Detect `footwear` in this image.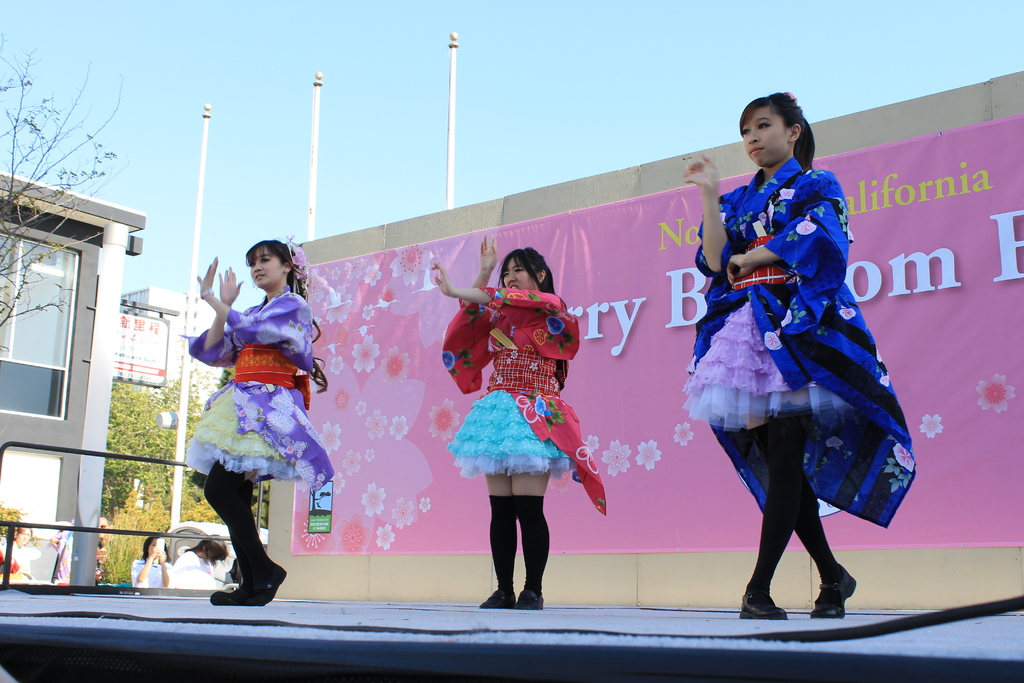
Detection: <bbox>211, 577, 254, 604</bbox>.
